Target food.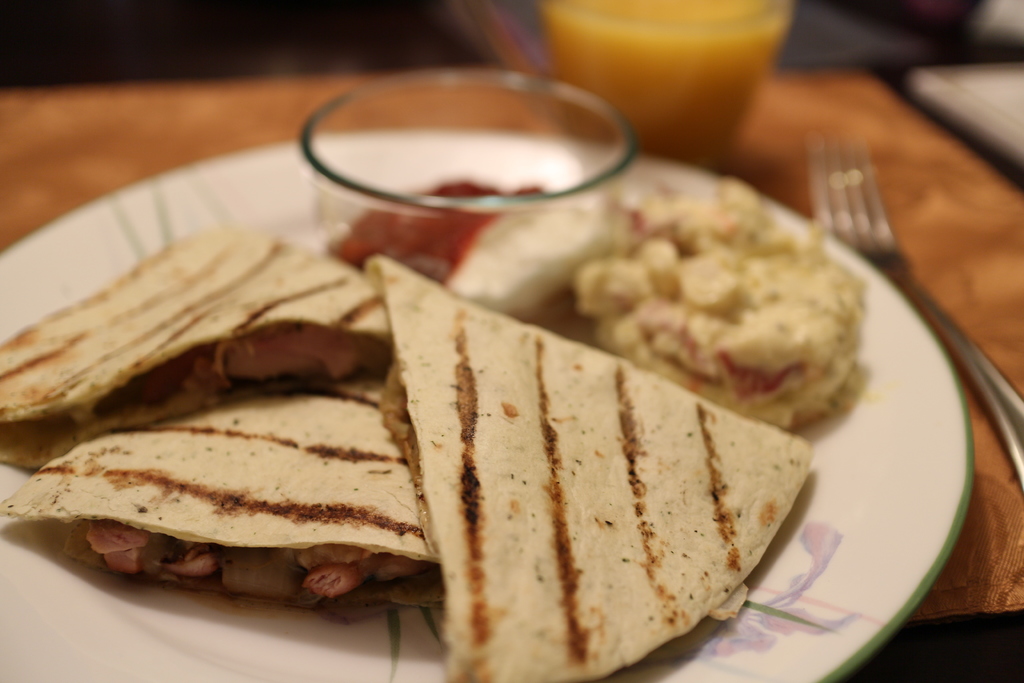
Target region: detection(0, 226, 390, 473).
